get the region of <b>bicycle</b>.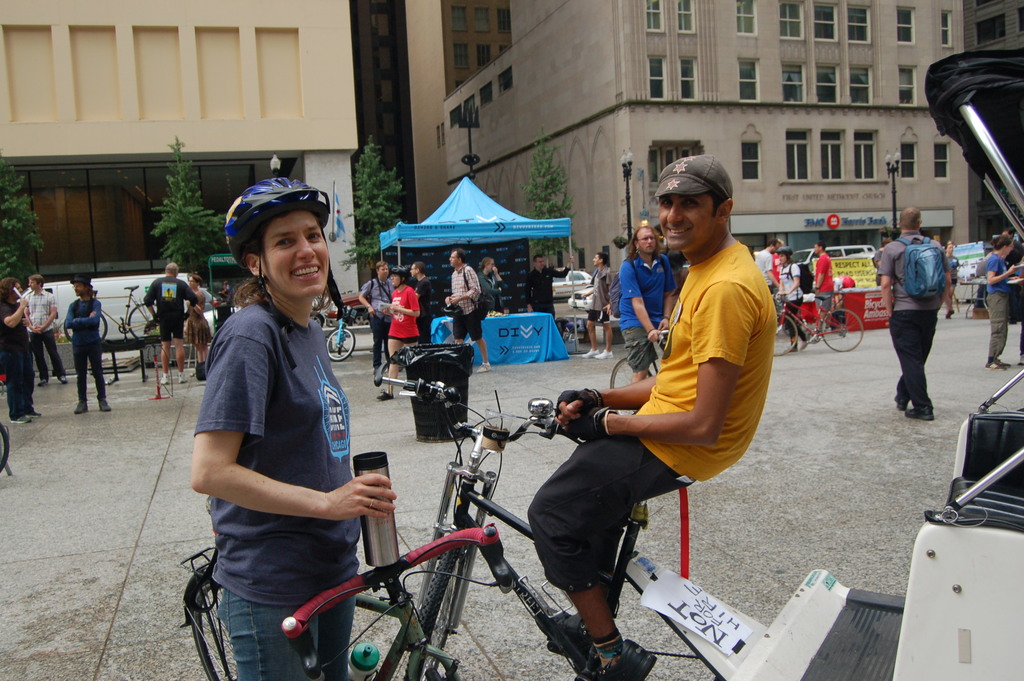
[x1=325, y1=302, x2=359, y2=368].
